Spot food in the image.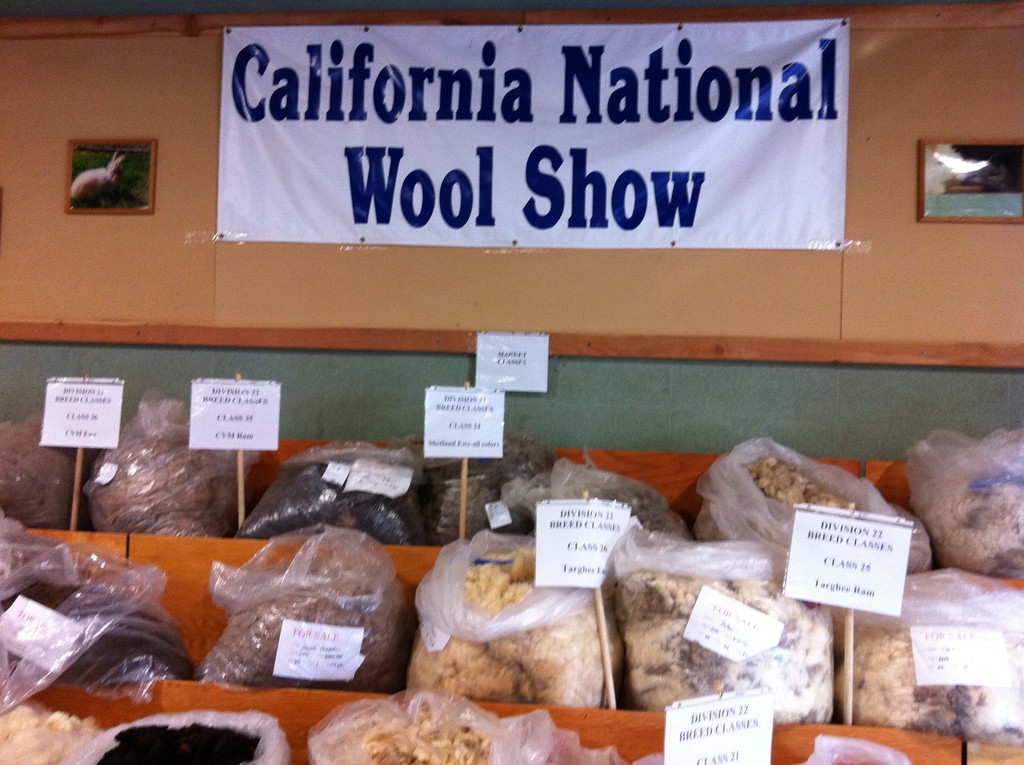
food found at 0, 421, 76, 525.
